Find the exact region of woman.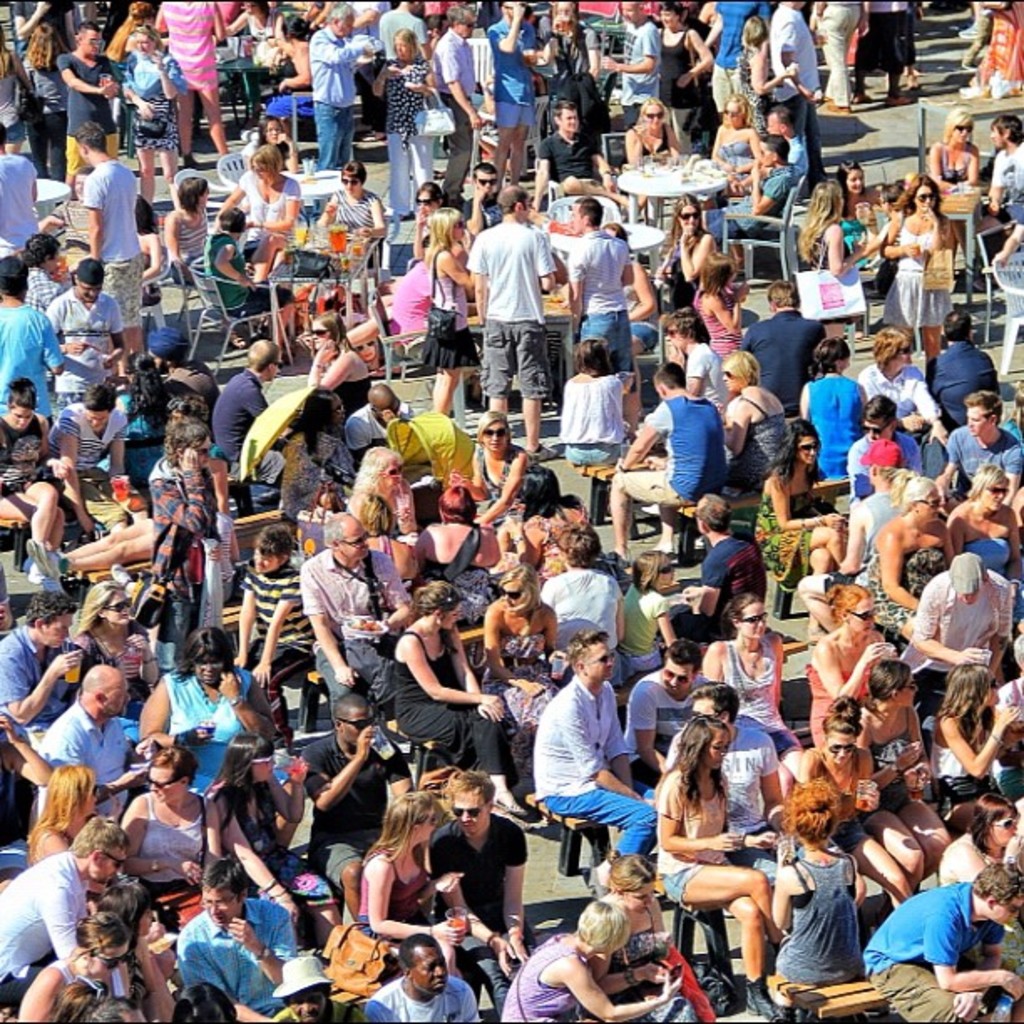
Exact region: rect(443, 410, 532, 530).
